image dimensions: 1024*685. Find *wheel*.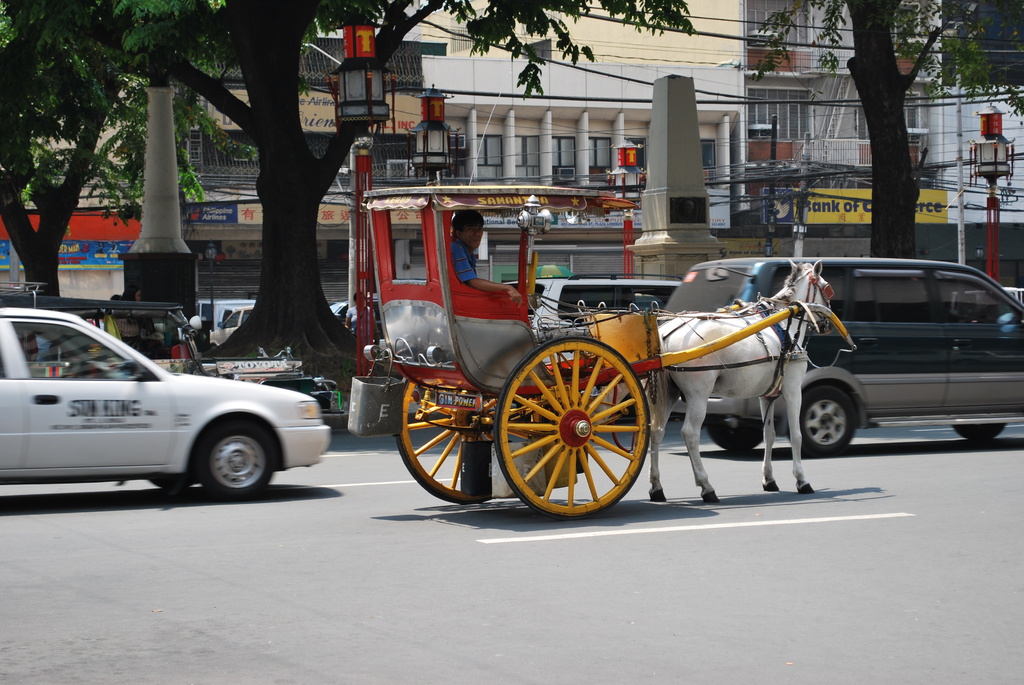
794 380 854 451.
